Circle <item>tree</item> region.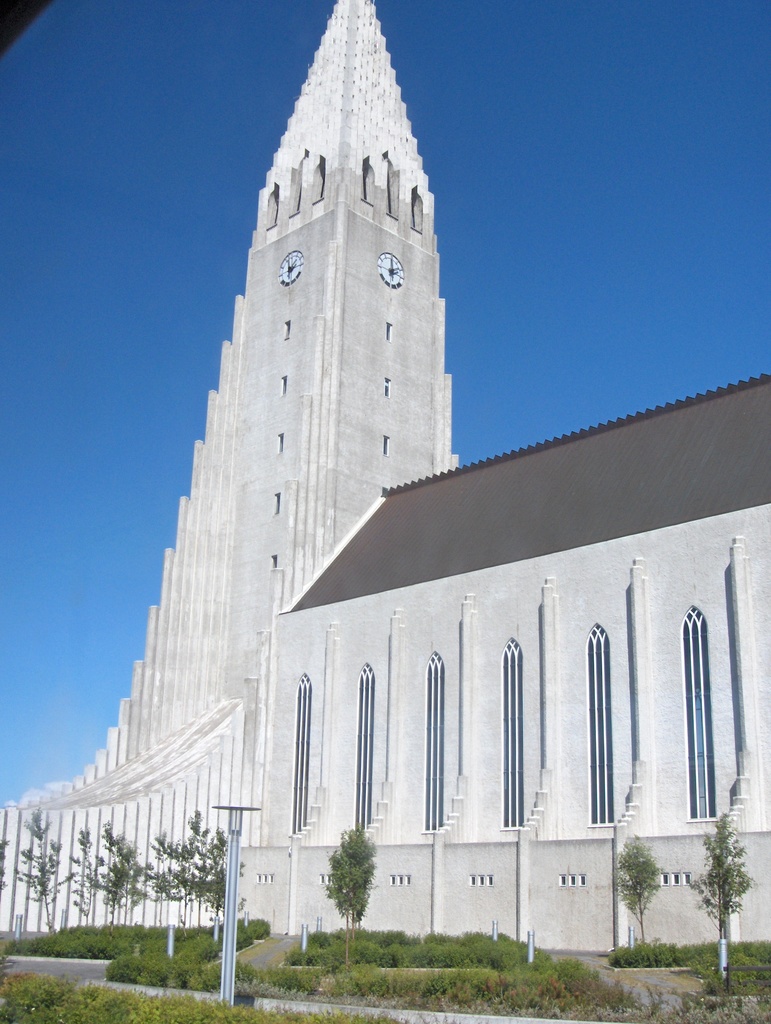
Region: detection(0, 830, 18, 916).
